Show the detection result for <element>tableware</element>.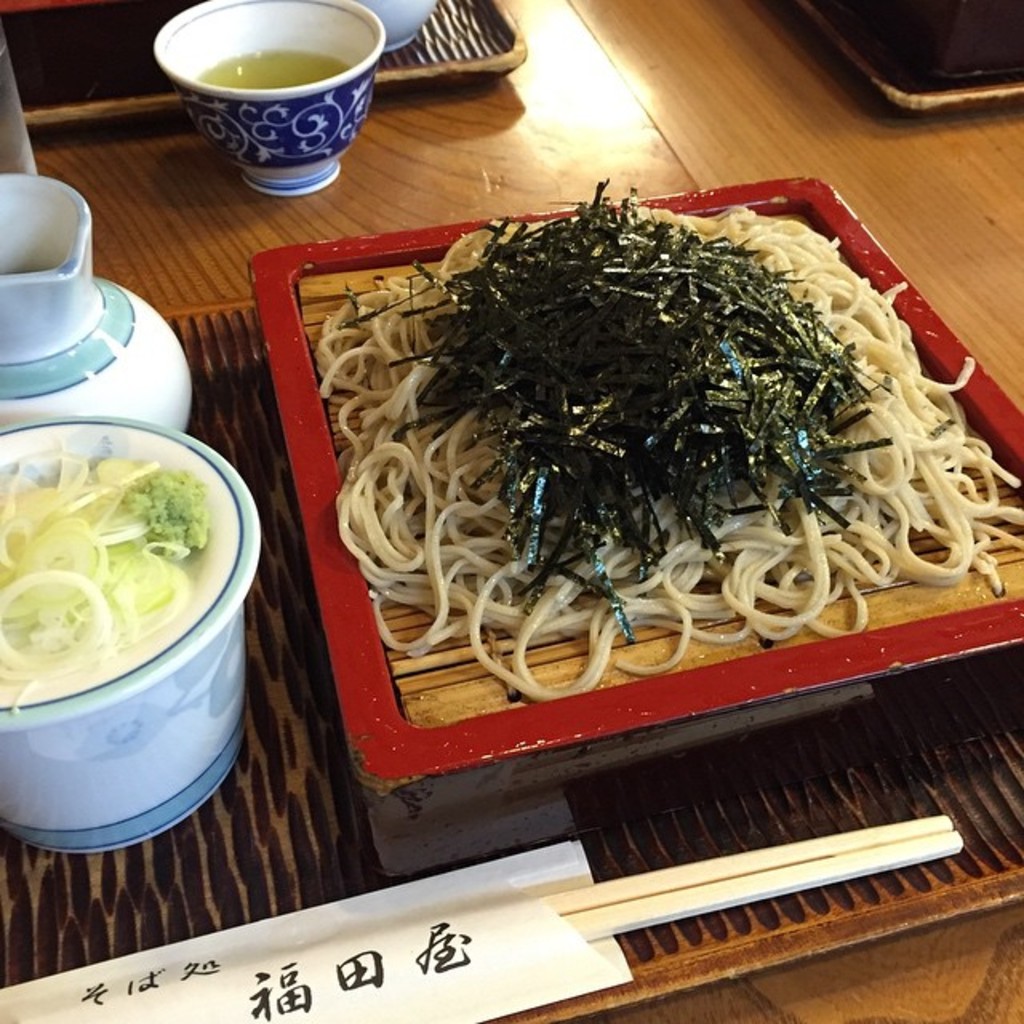
{"x1": 0, "y1": 168, "x2": 195, "y2": 432}.
